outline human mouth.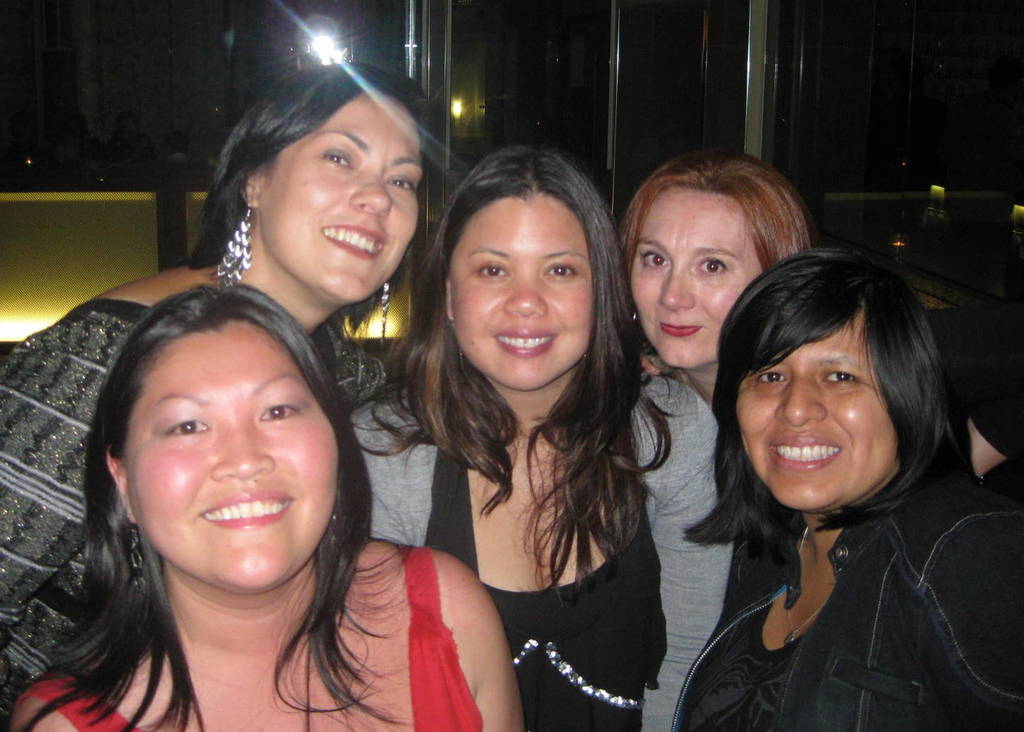
Outline: (772, 434, 840, 471).
